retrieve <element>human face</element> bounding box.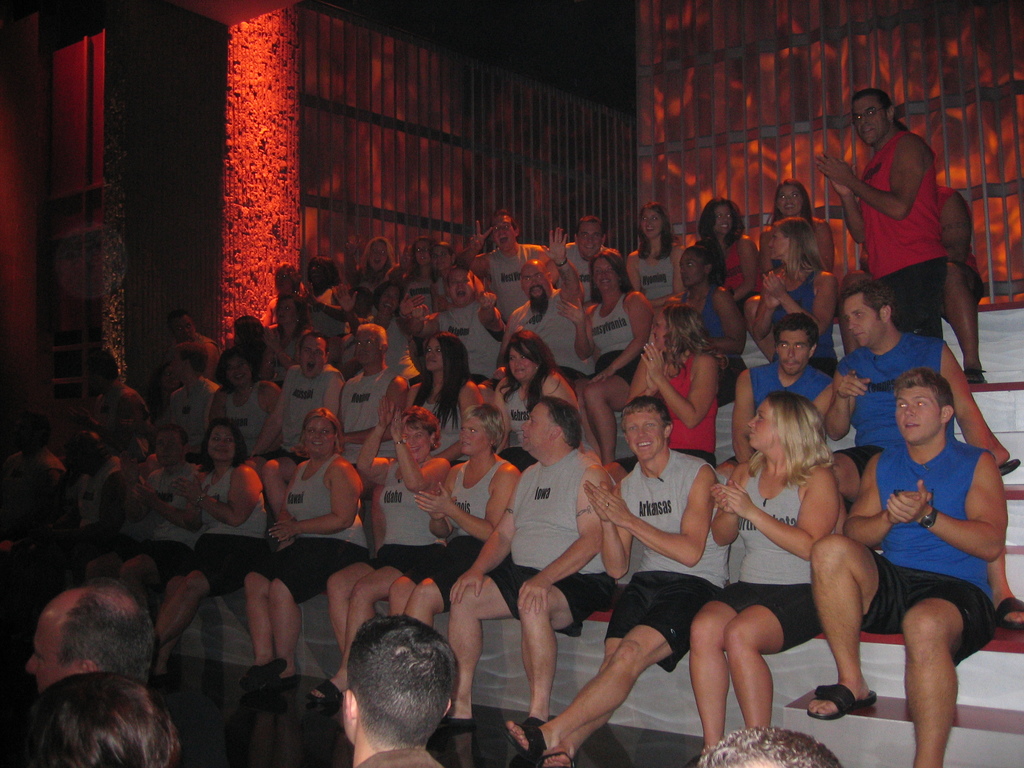
Bounding box: (652,315,670,348).
